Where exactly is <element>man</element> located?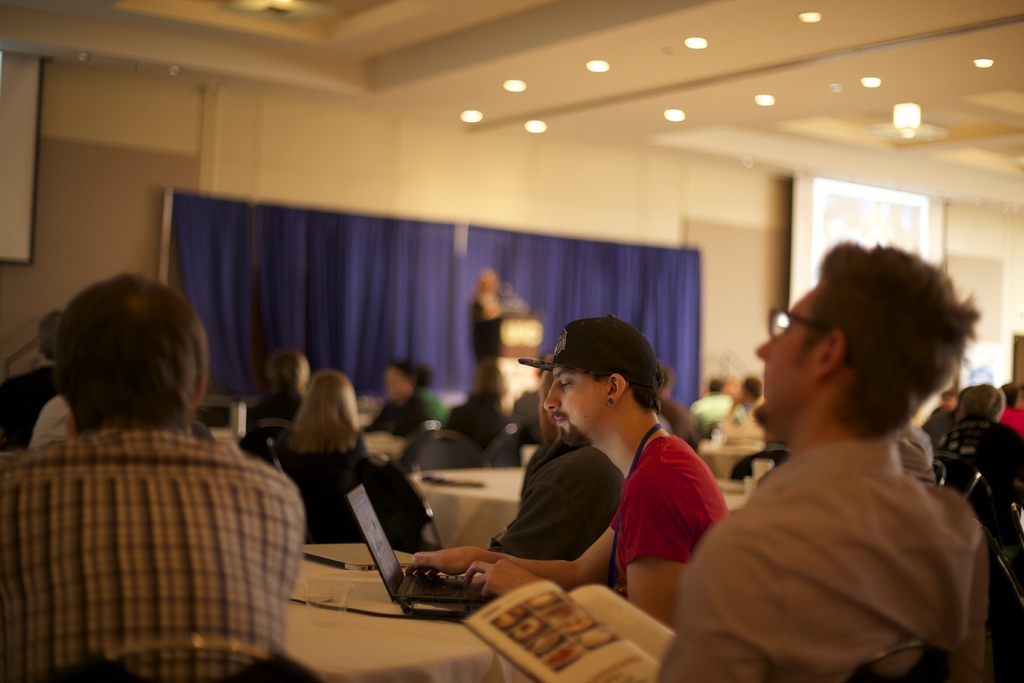
Its bounding box is <region>658, 239, 980, 682</region>.
